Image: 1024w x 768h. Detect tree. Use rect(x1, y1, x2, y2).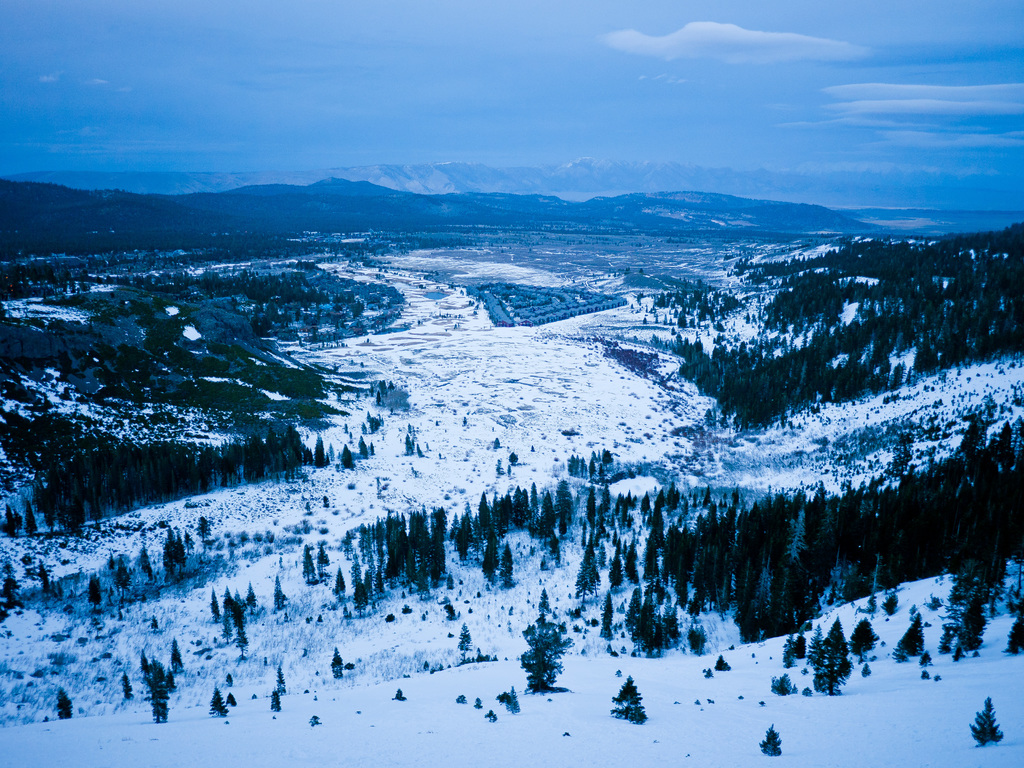
rect(0, 572, 18, 616).
